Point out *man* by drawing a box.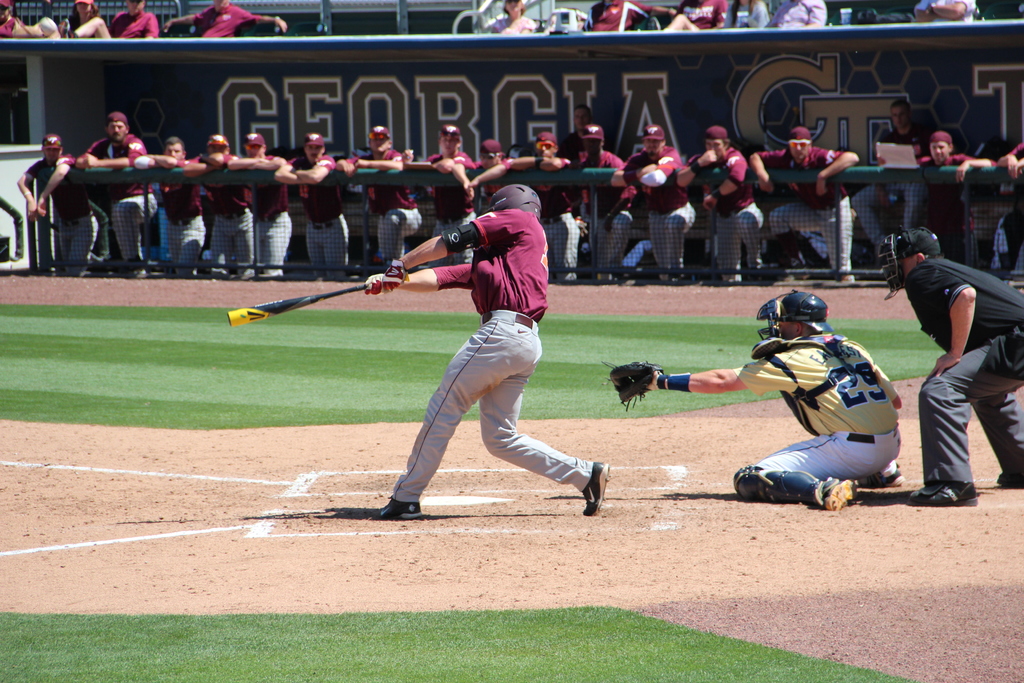
bbox=[584, 0, 682, 34].
